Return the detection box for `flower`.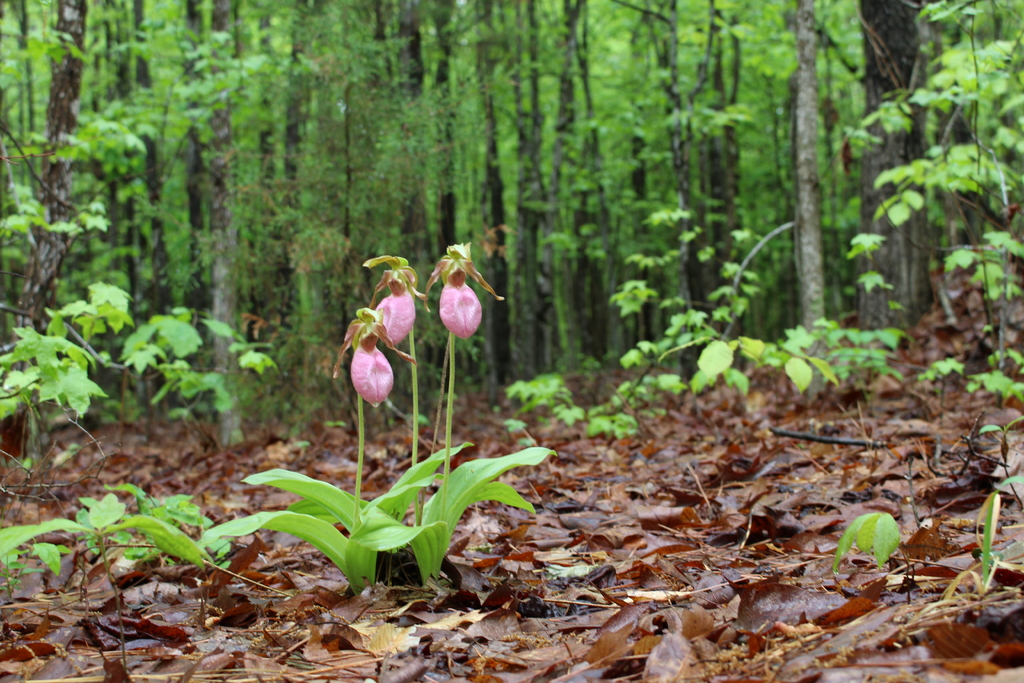
rect(426, 242, 502, 338).
